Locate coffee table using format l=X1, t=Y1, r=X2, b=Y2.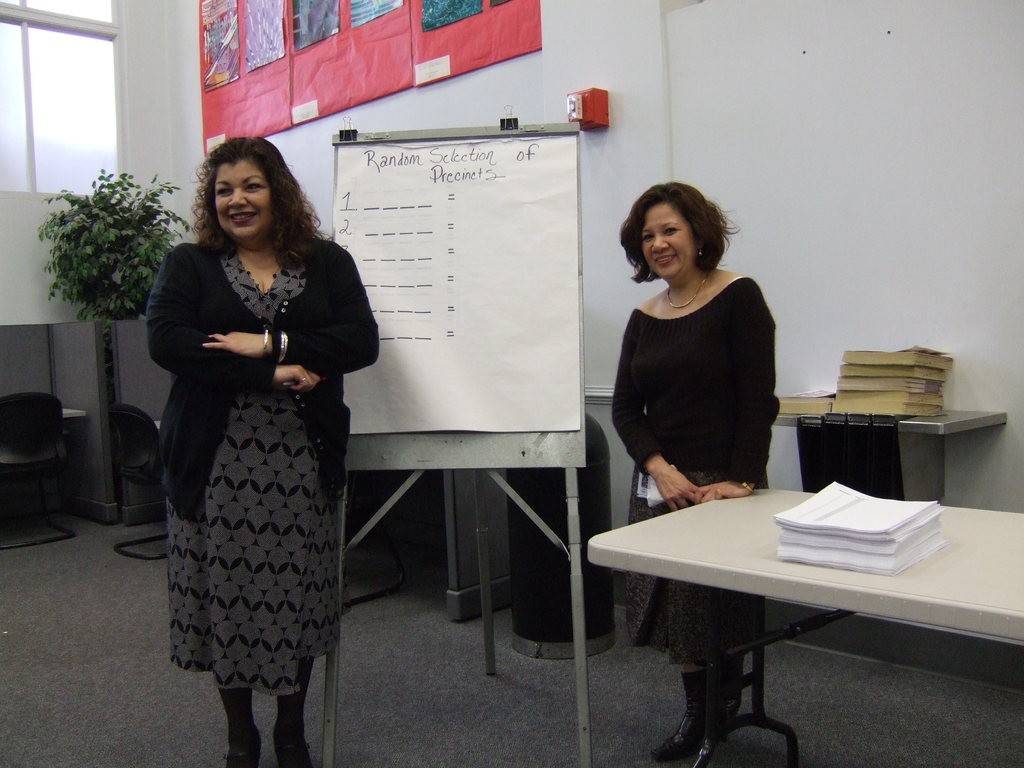
l=593, t=481, r=986, b=733.
